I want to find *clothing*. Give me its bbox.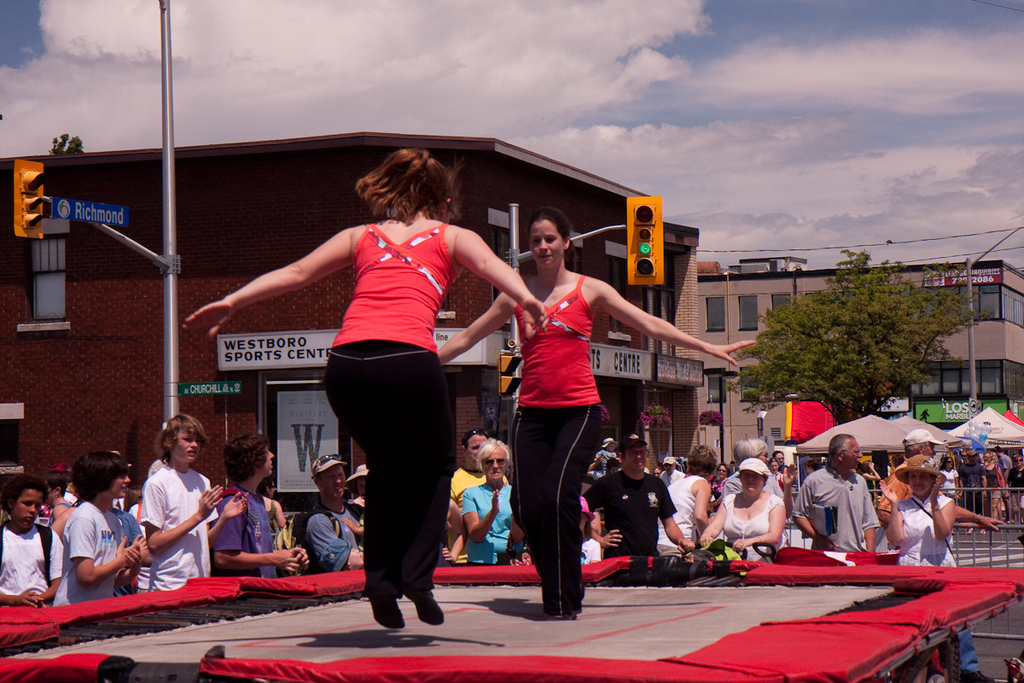
579:462:794:556.
